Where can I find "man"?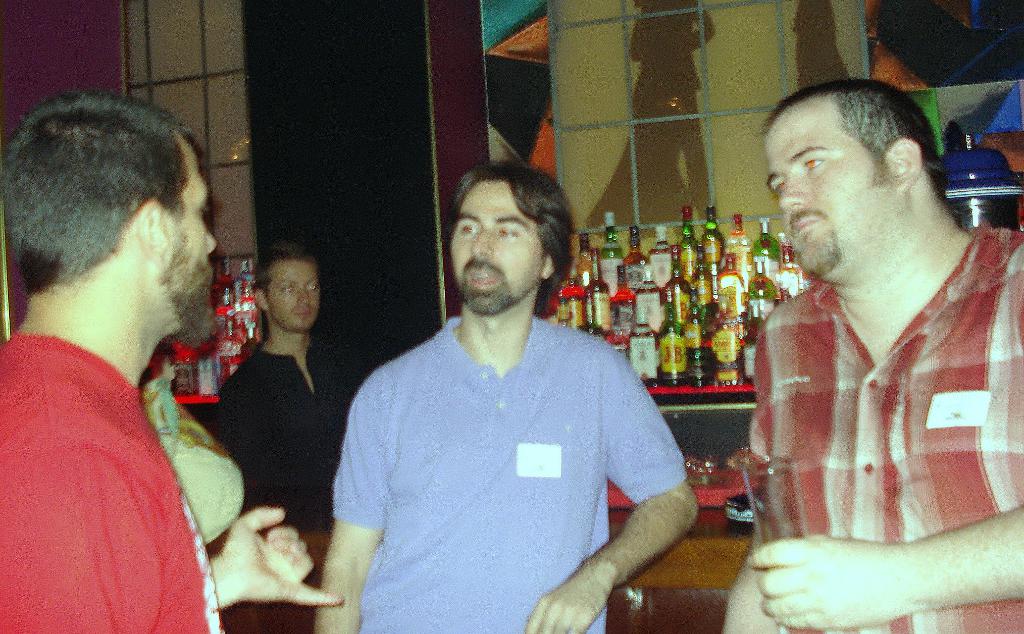
You can find it at BBox(0, 88, 349, 633).
